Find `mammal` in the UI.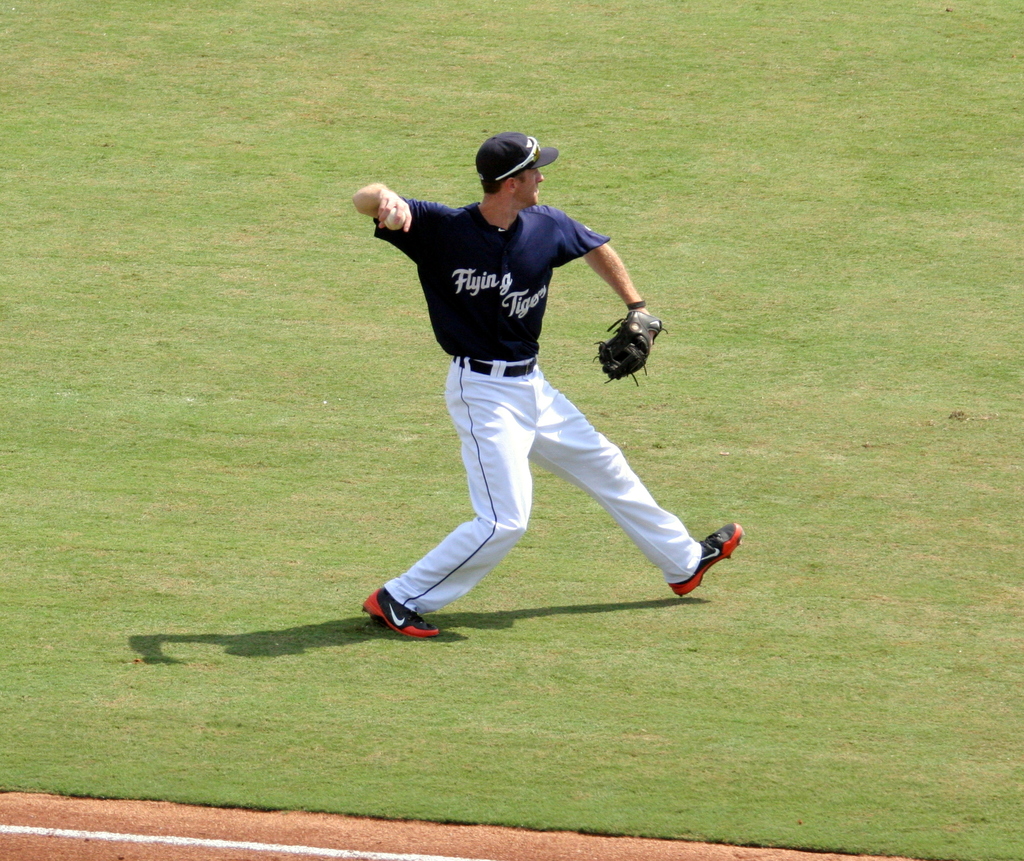
UI element at left=340, top=152, right=717, bottom=646.
